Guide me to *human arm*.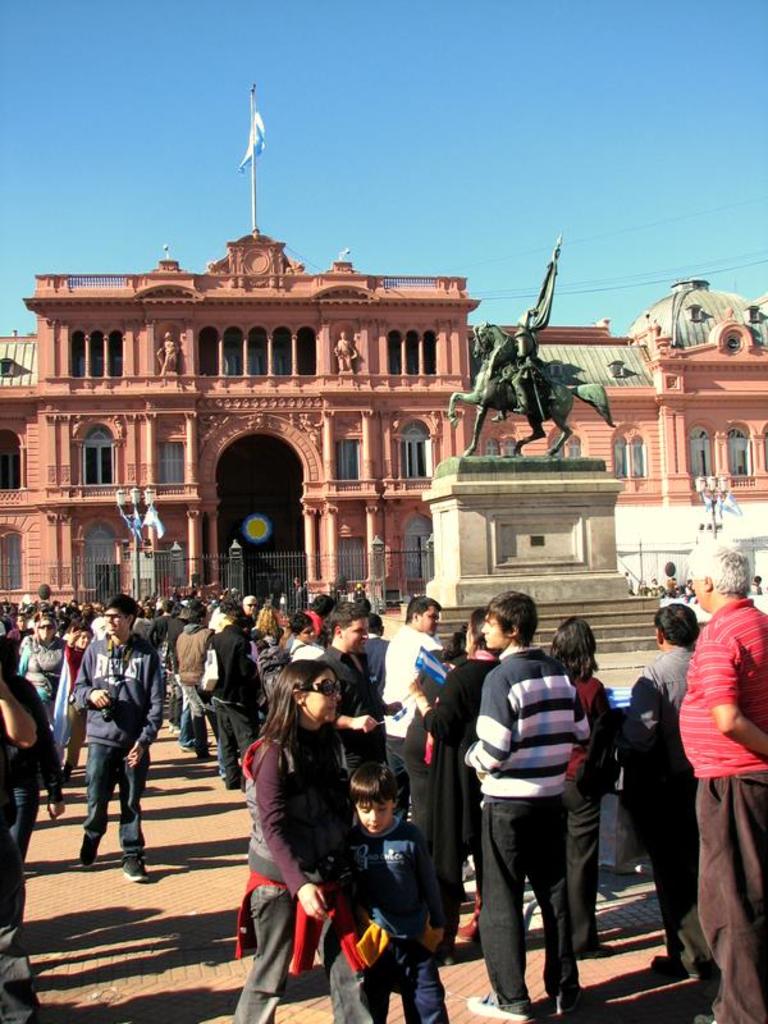
Guidance: 413,636,453,684.
